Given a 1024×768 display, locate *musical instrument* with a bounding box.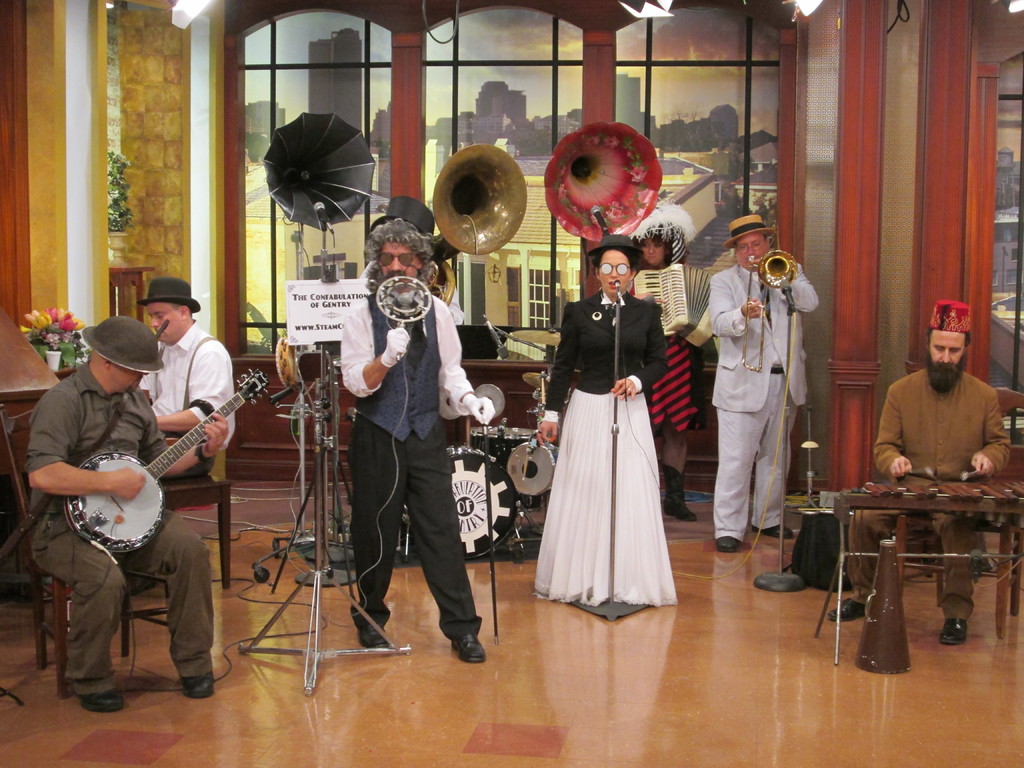
Located: 504 439 556 500.
